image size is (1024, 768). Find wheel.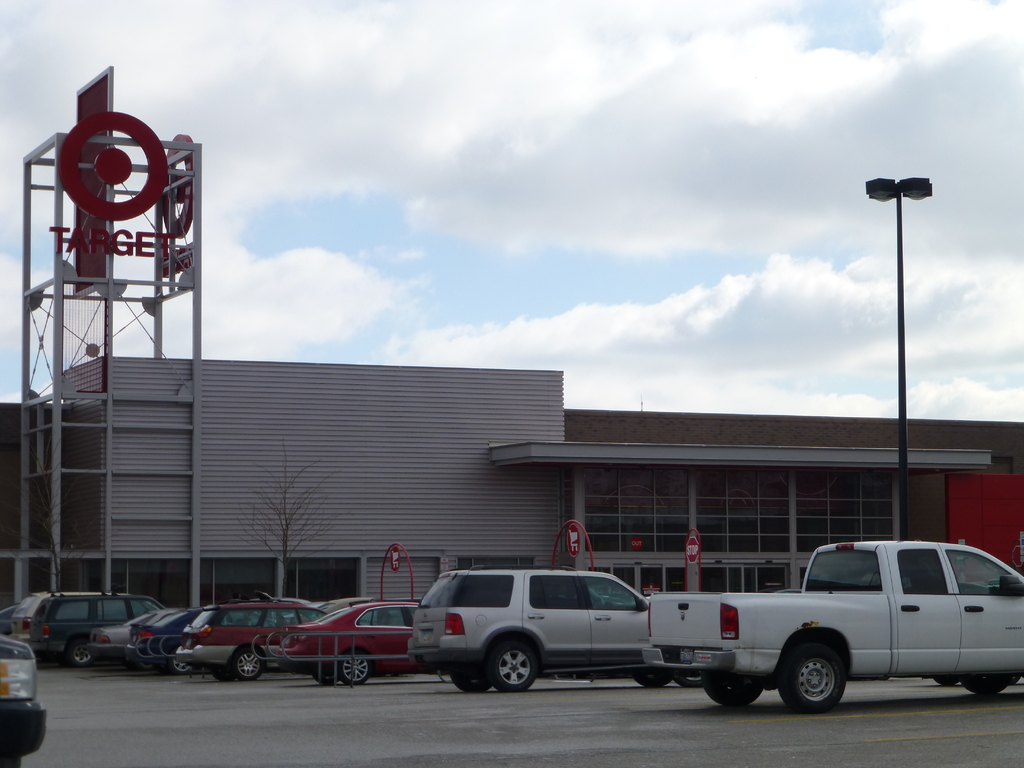
[70, 638, 94, 667].
